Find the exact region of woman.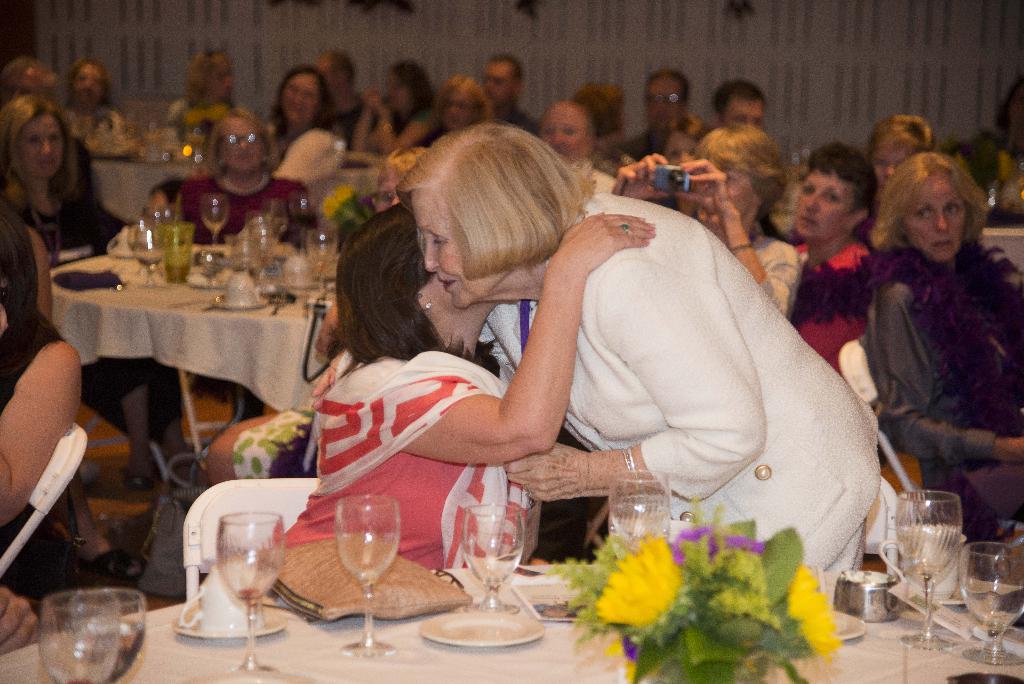
Exact region: (6,88,202,497).
